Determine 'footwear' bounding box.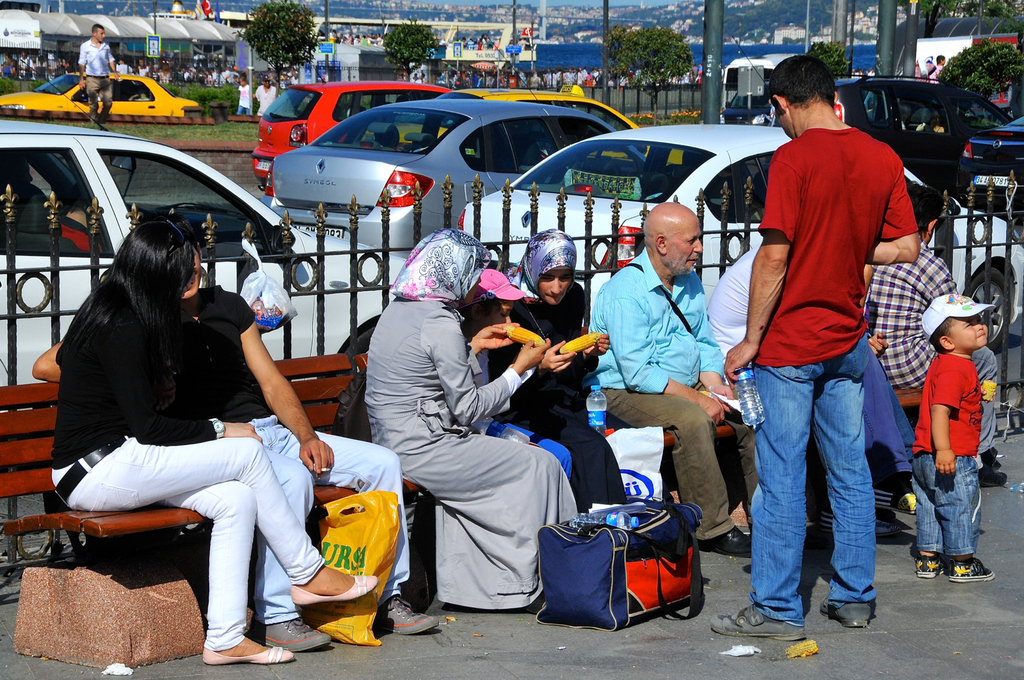
Determined: bbox=(374, 596, 440, 637).
